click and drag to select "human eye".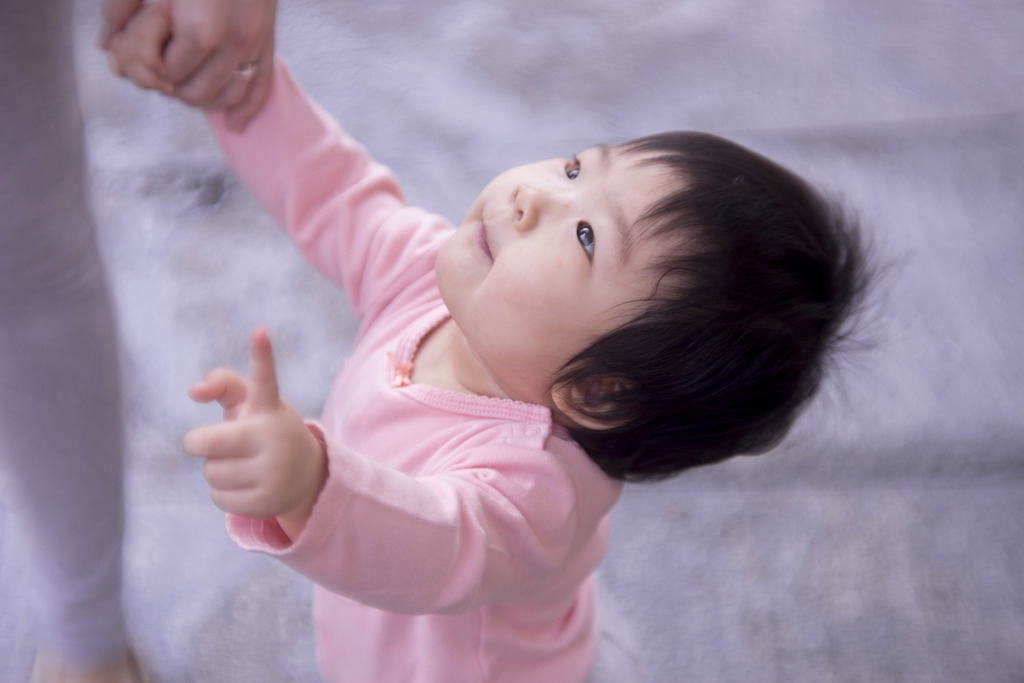
Selection: 559,152,581,182.
